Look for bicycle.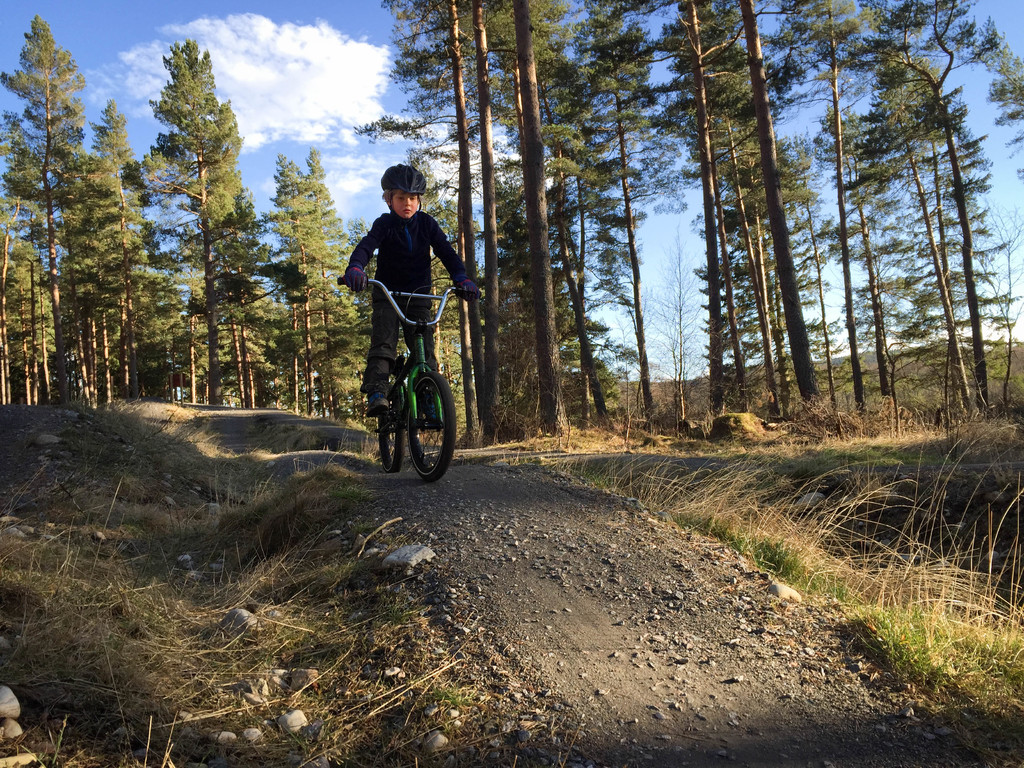
Found: [351, 278, 459, 484].
